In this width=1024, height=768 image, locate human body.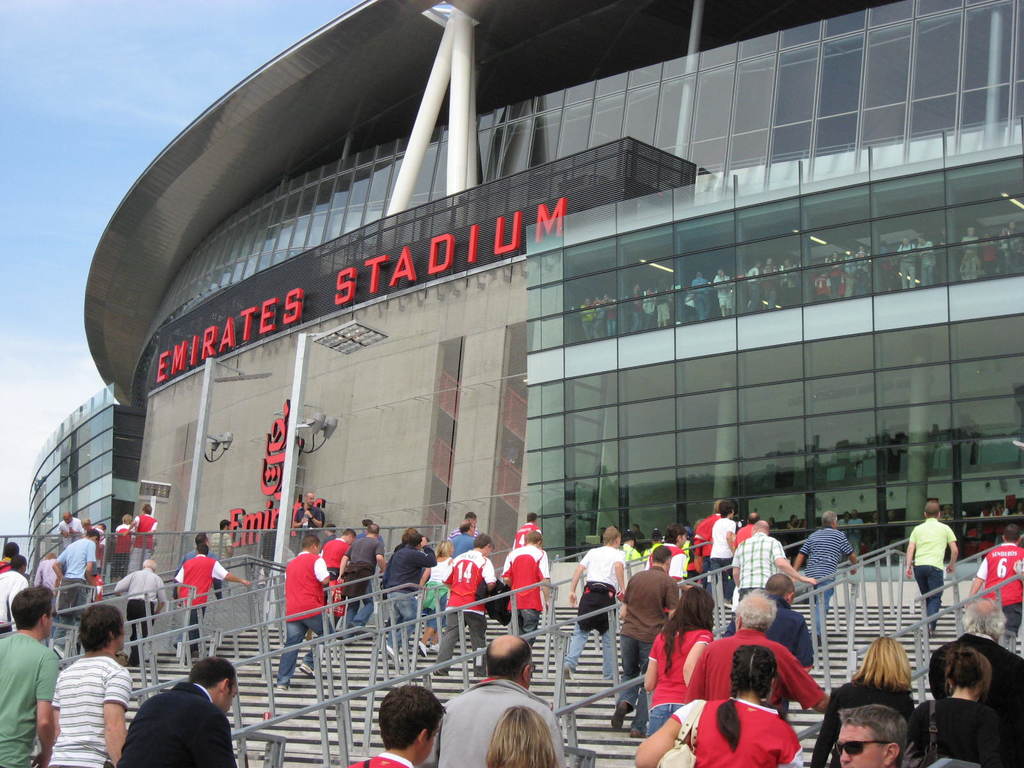
Bounding box: <bbox>698, 502, 719, 586</bbox>.
